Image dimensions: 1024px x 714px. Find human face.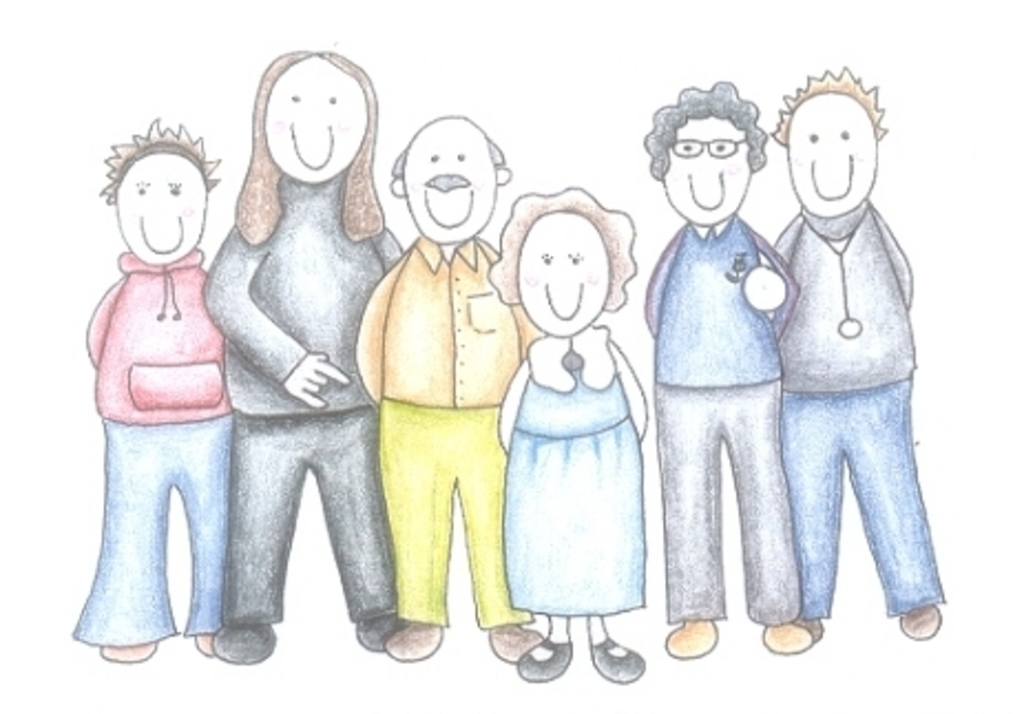
Rect(513, 208, 613, 343).
